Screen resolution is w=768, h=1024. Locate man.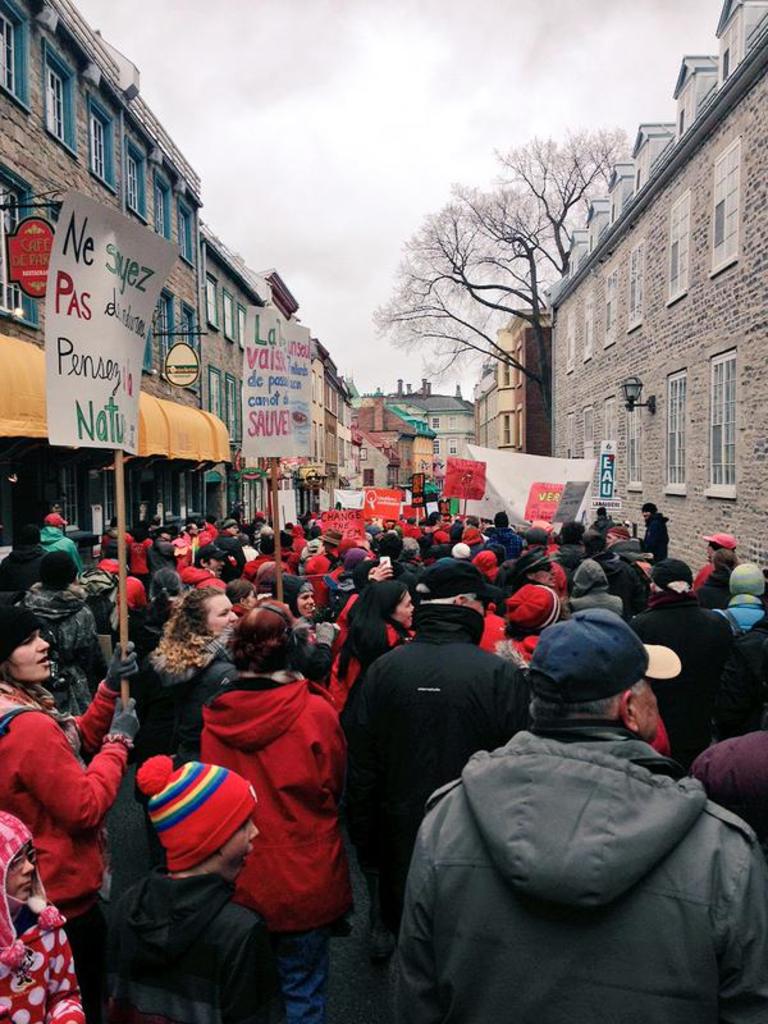
361:529:420:598.
